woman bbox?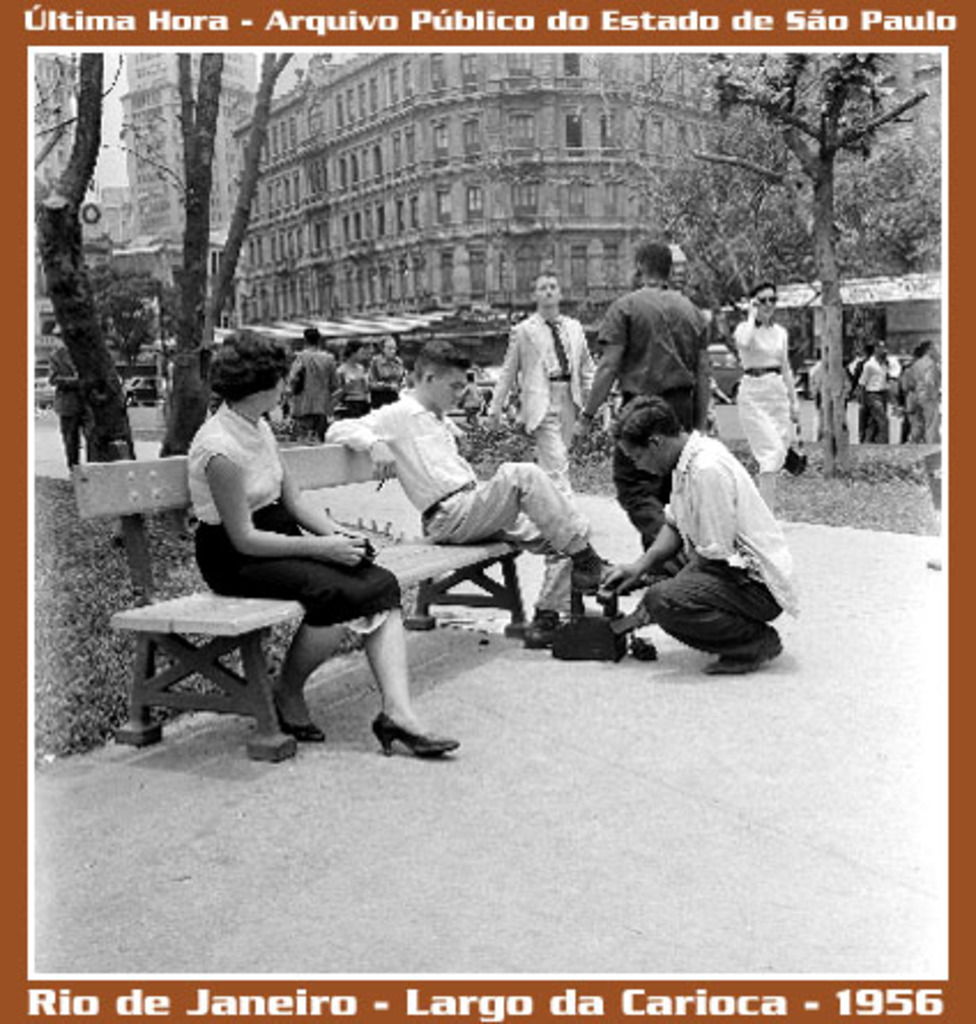
{"x1": 338, "y1": 329, "x2": 368, "y2": 421}
